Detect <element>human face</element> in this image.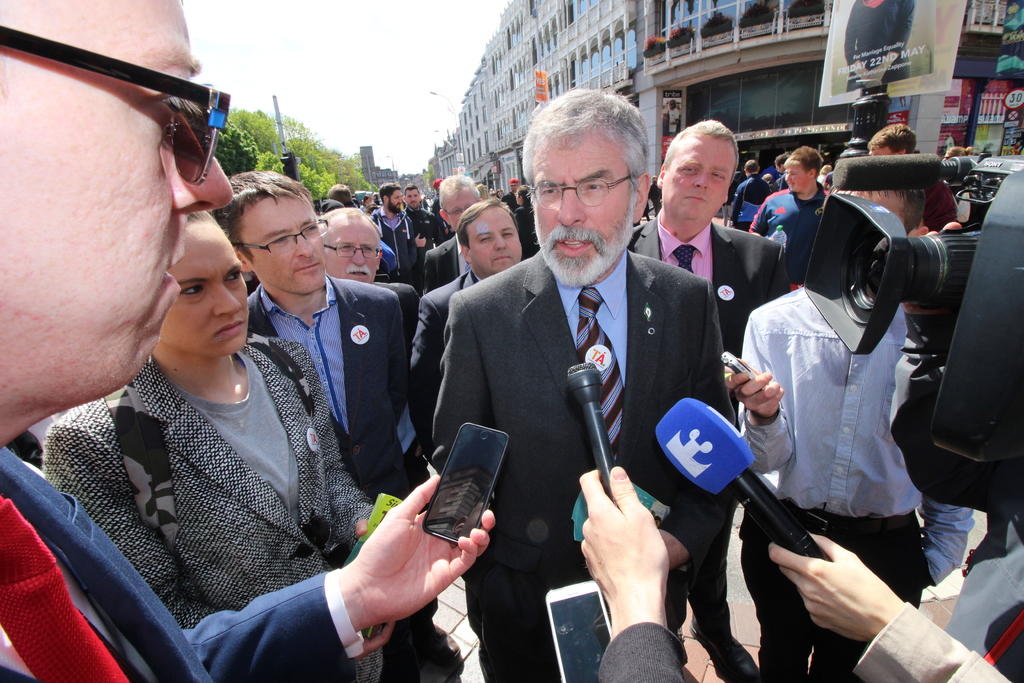
Detection: crop(0, 0, 238, 393).
